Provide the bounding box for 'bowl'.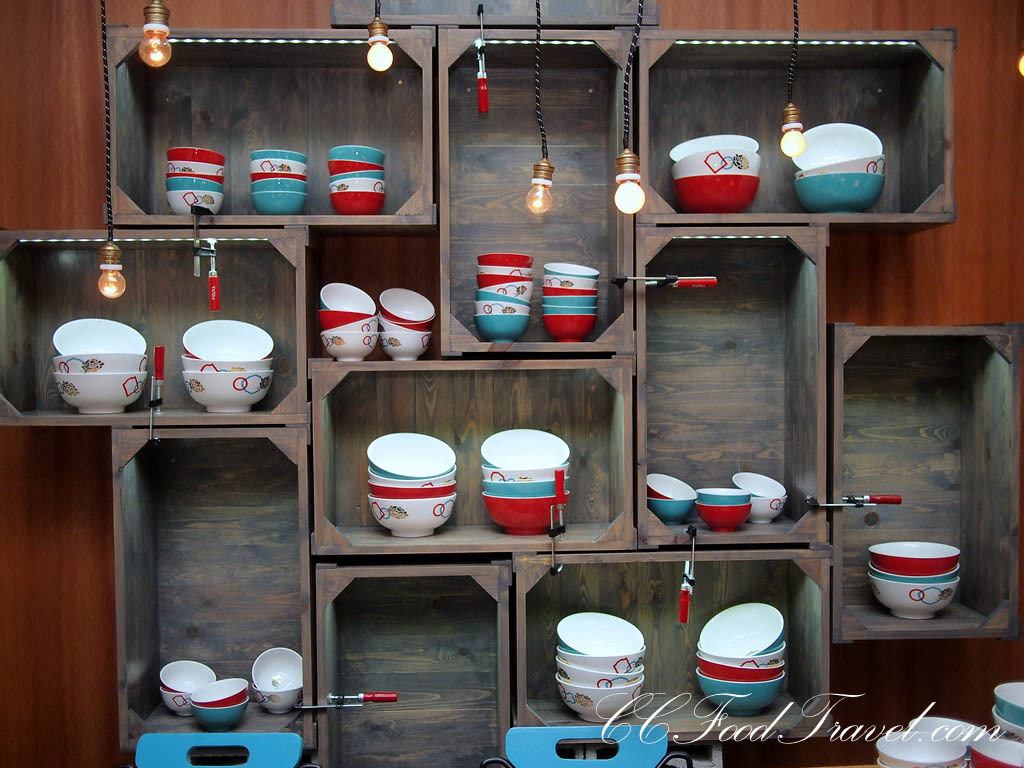
box=[182, 319, 275, 359].
